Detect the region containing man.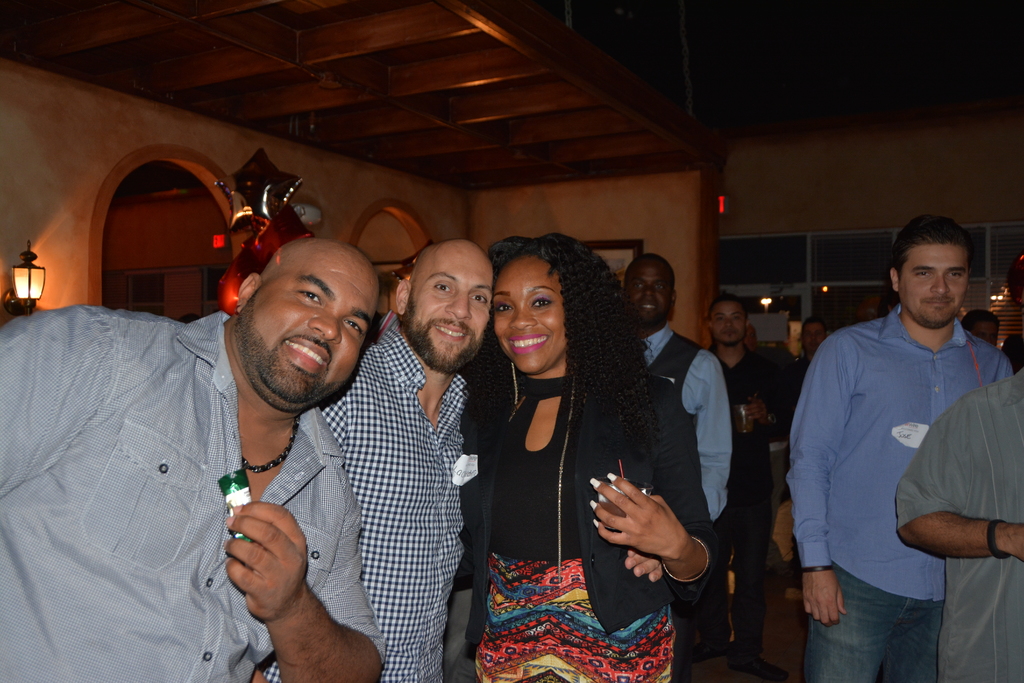
(x1=620, y1=245, x2=742, y2=528).
